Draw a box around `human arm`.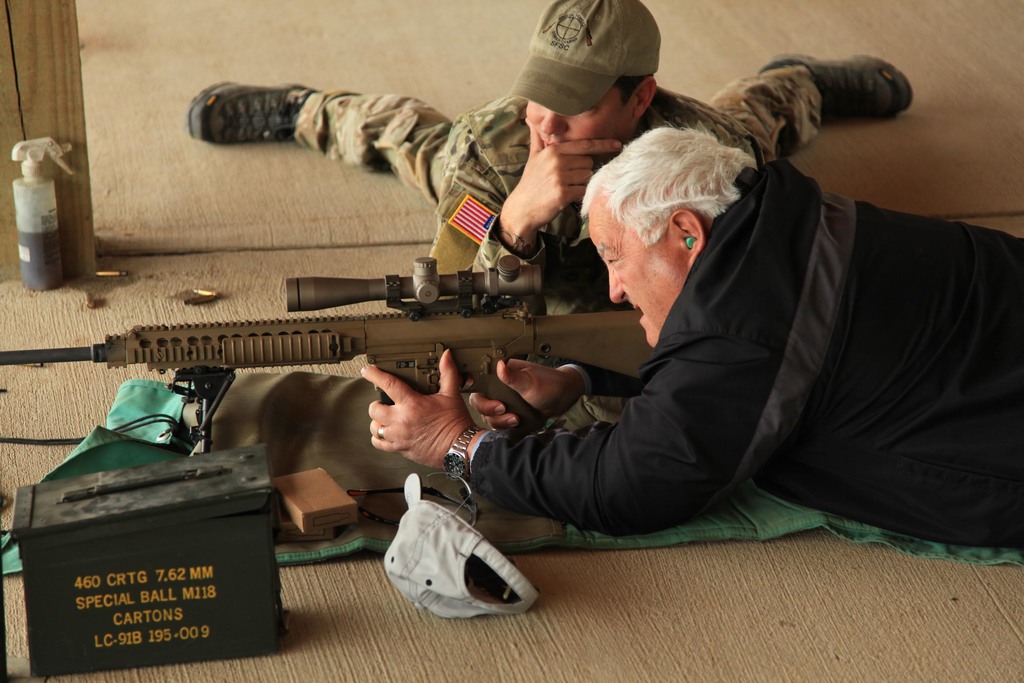
(354, 328, 776, 527).
